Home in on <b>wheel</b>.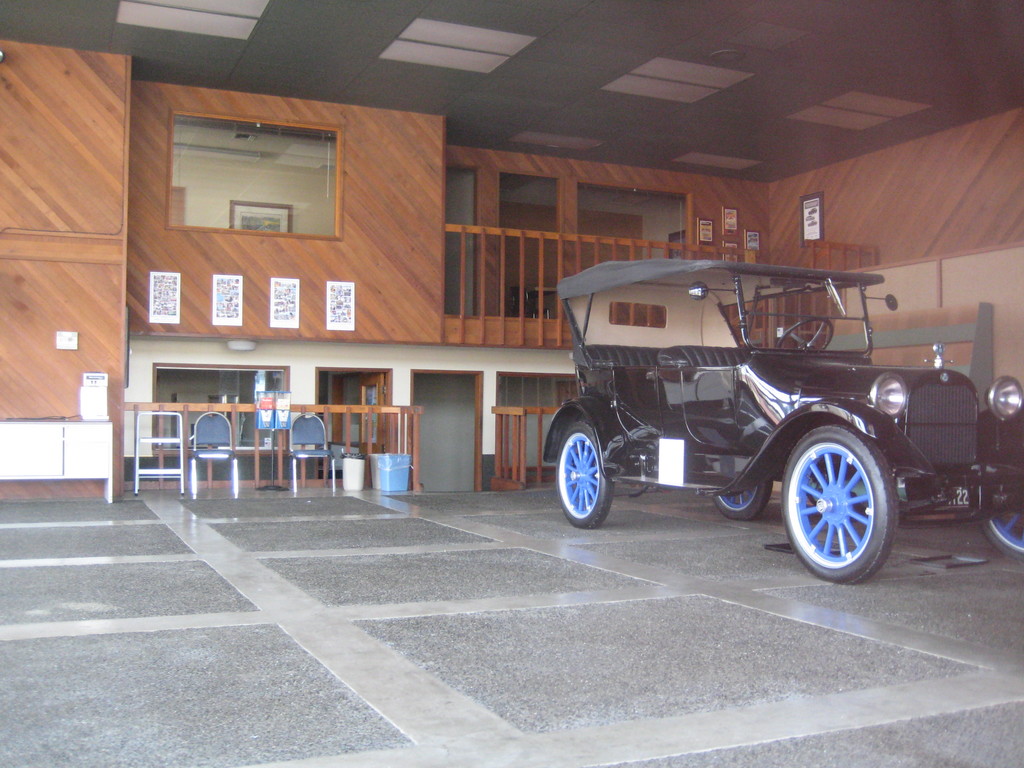
Homed in at BBox(977, 511, 1023, 564).
